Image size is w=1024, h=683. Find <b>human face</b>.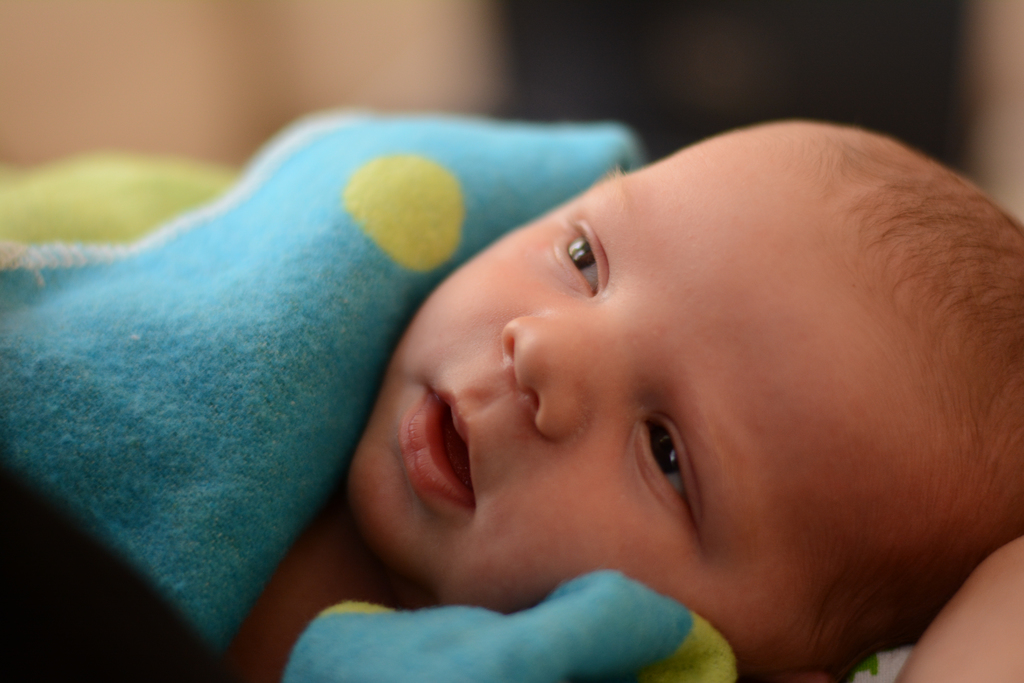
336 215 868 639.
